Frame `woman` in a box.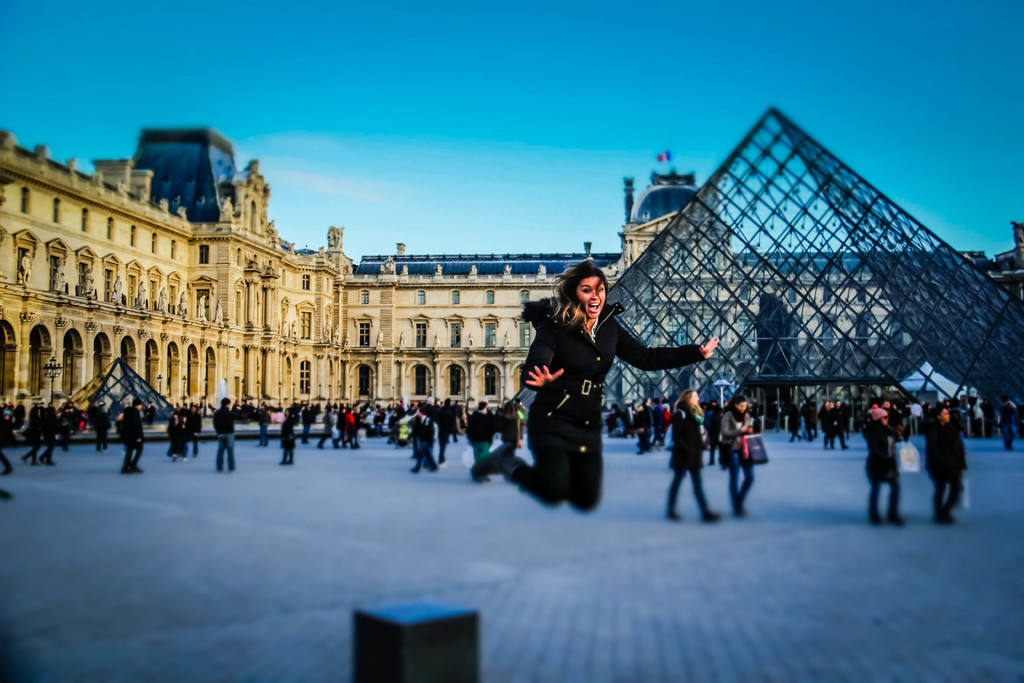
(664,386,718,527).
